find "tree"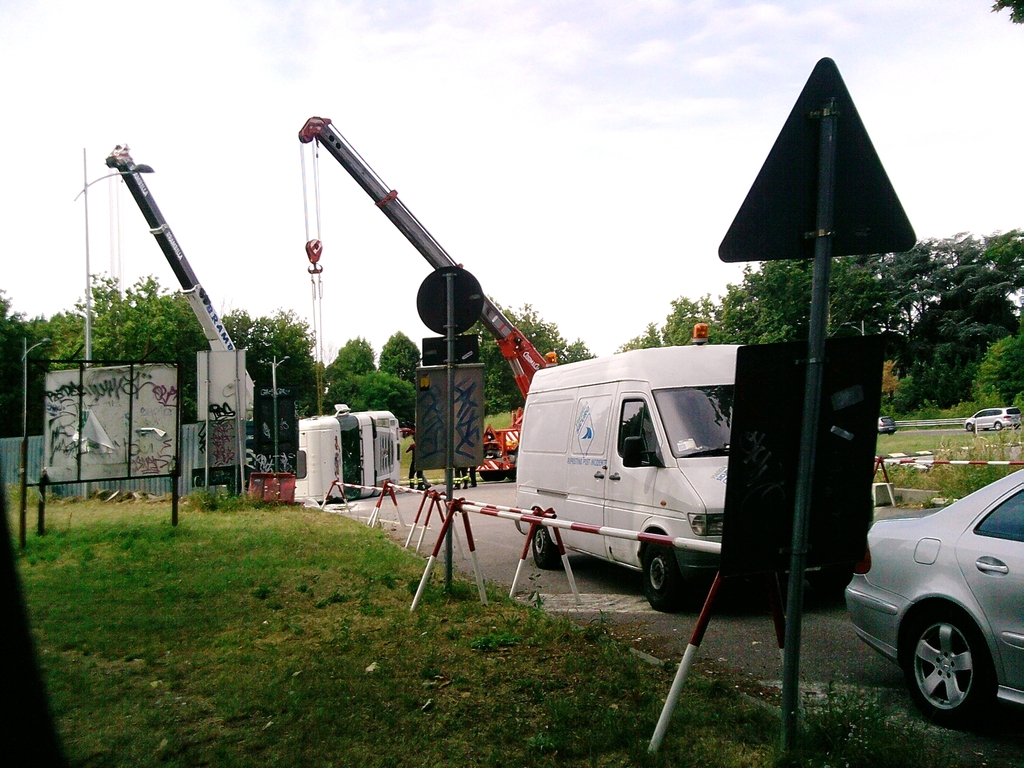
[977,336,1023,415]
